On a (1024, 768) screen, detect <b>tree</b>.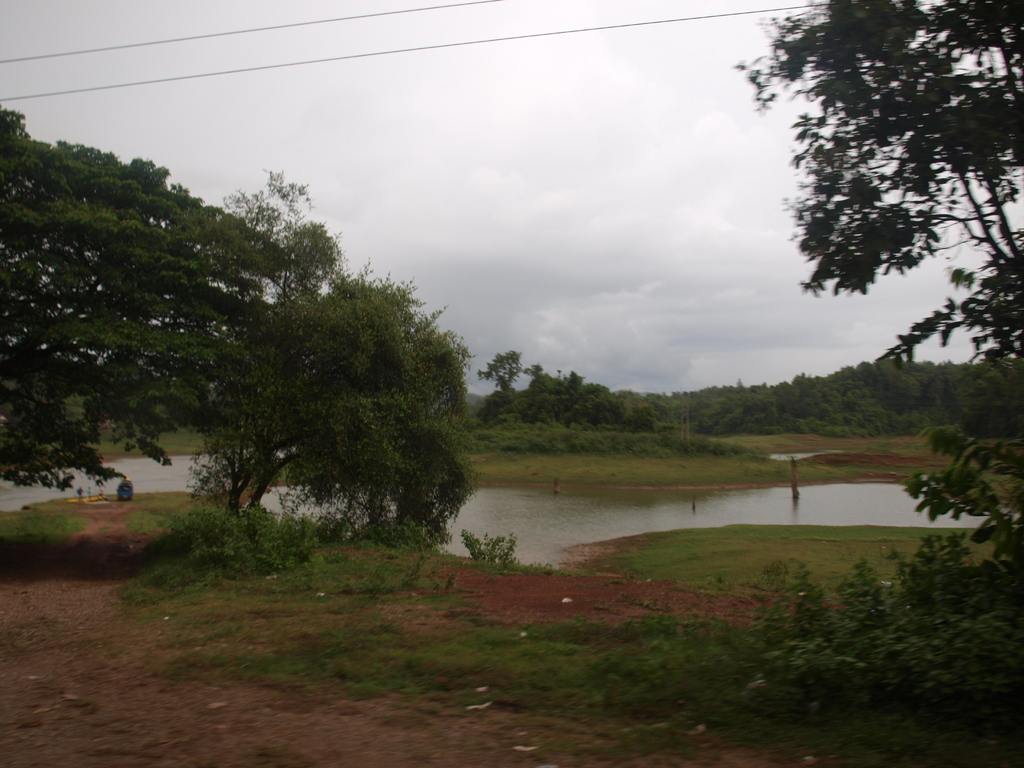
(0, 98, 293, 484).
